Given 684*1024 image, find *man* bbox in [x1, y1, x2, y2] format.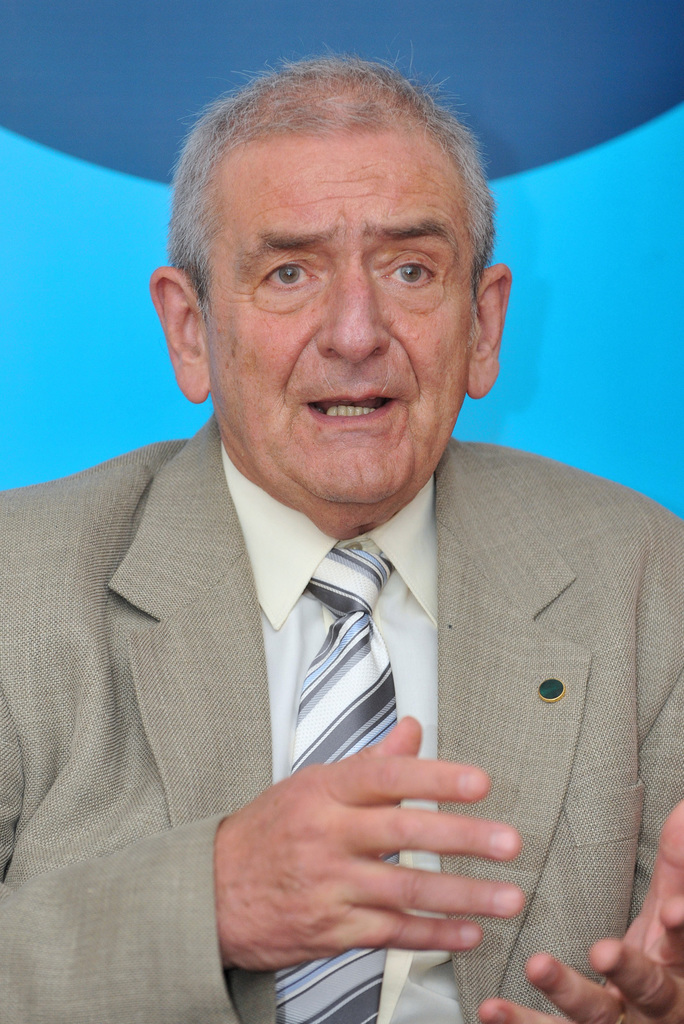
[7, 141, 683, 1012].
